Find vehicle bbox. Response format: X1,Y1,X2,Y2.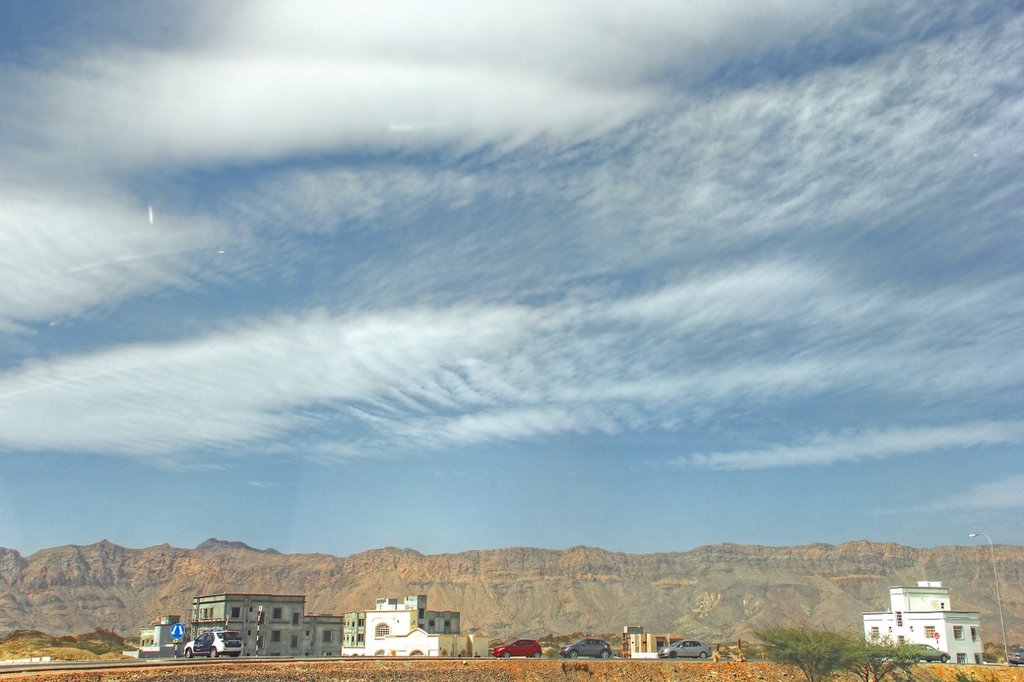
565,638,612,659.
